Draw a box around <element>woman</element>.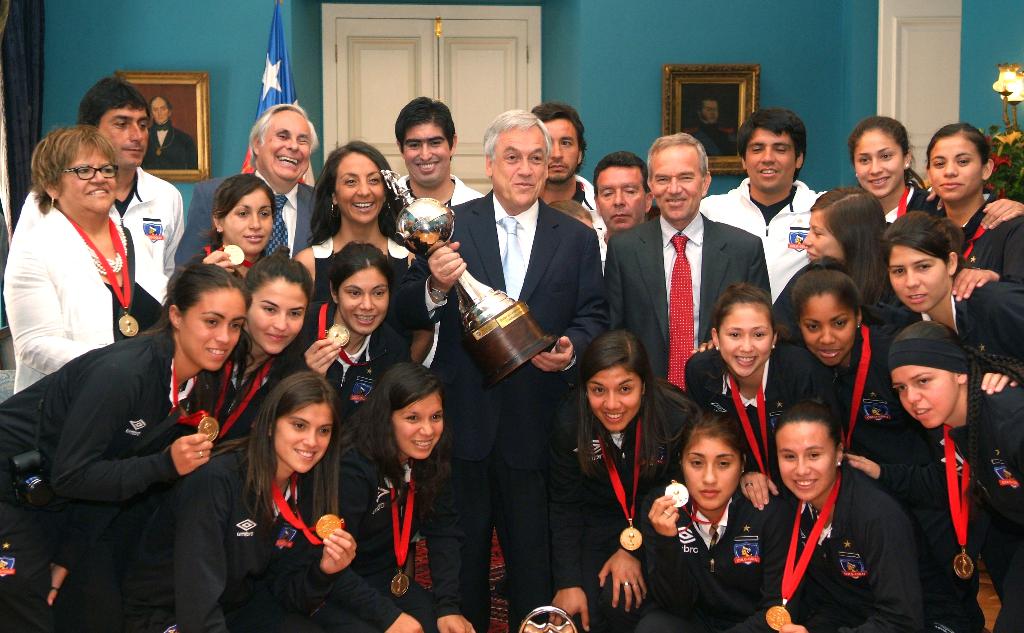
176,177,301,293.
